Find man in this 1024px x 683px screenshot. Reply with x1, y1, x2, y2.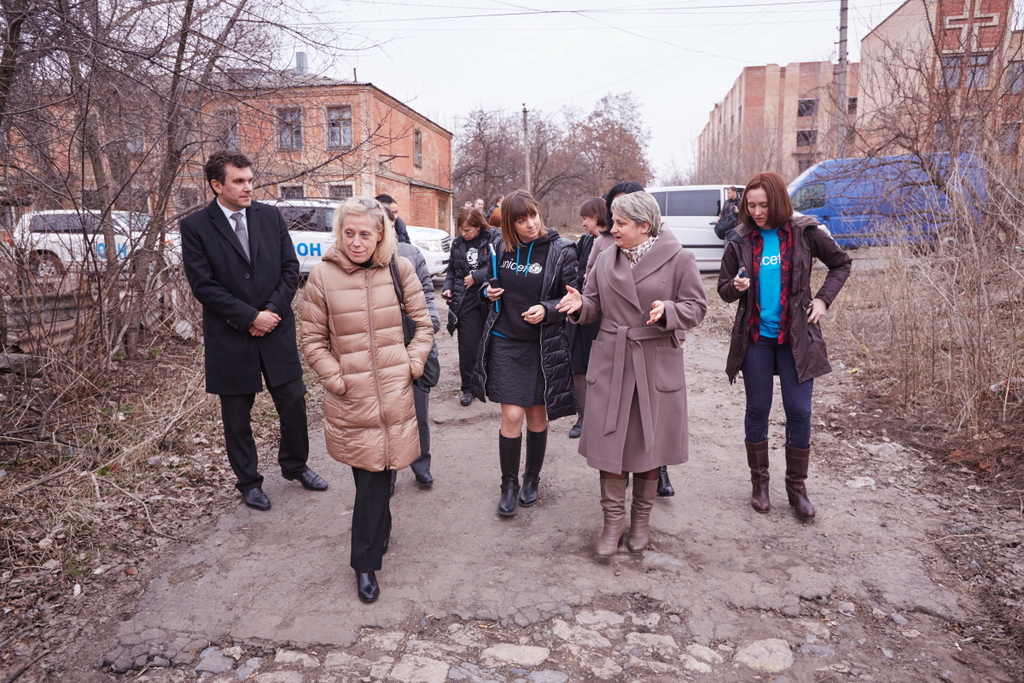
180, 143, 305, 531.
